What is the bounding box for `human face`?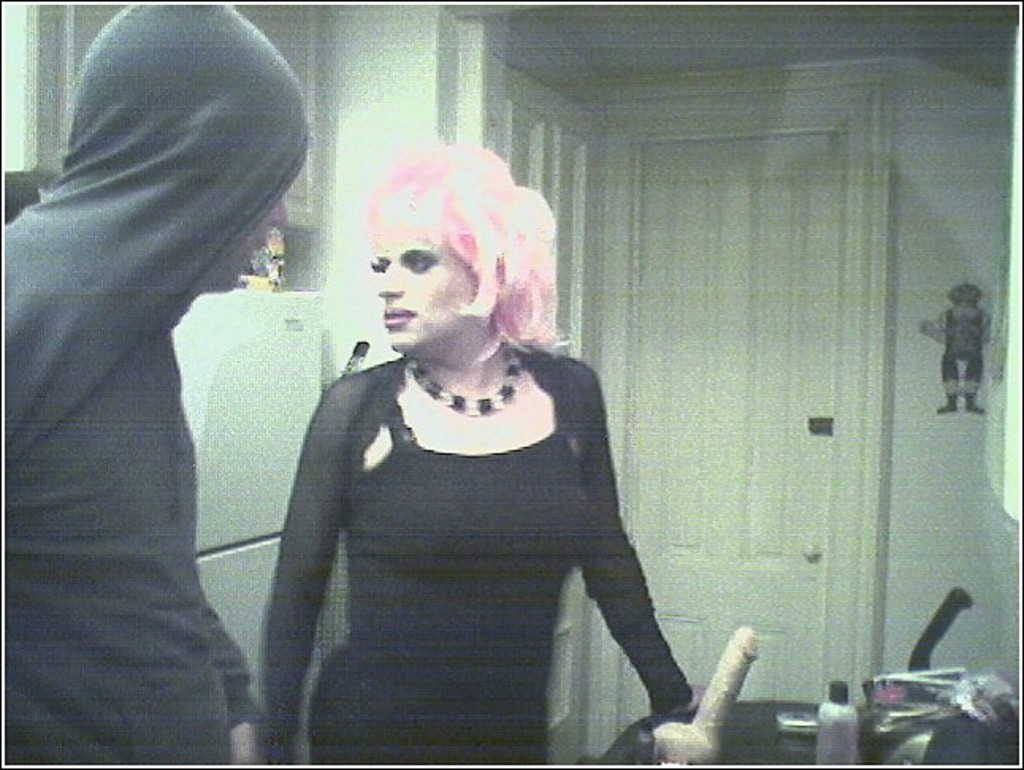
pyautogui.locateOnScreen(368, 230, 487, 352).
